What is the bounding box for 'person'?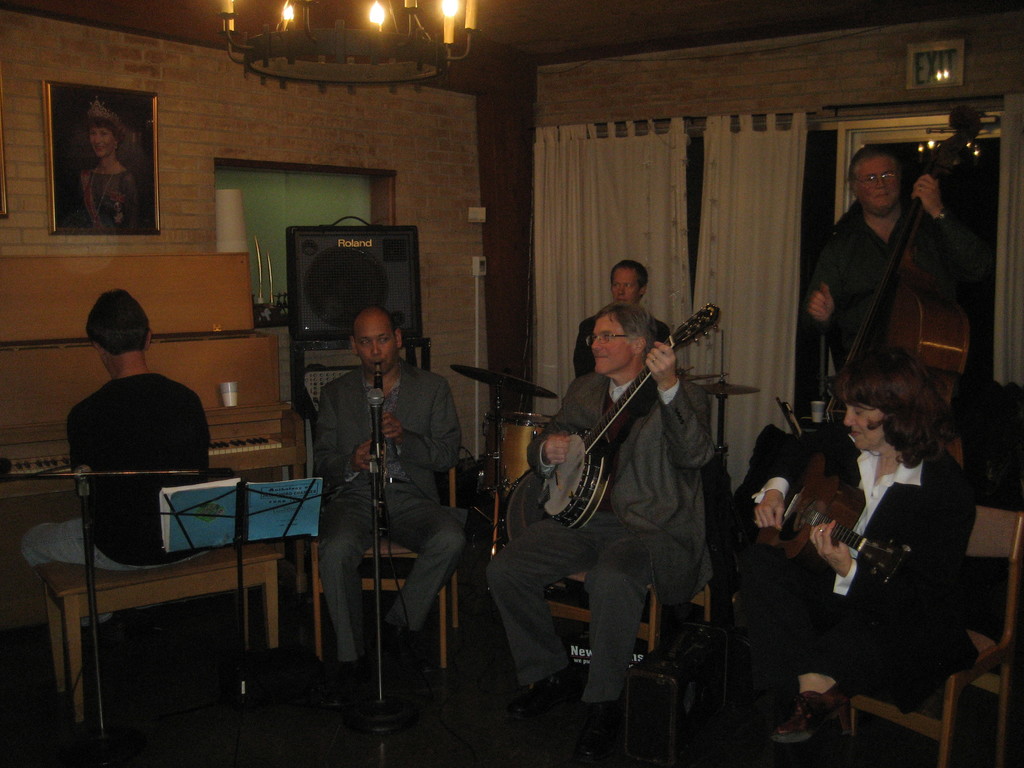
740/362/975/761.
